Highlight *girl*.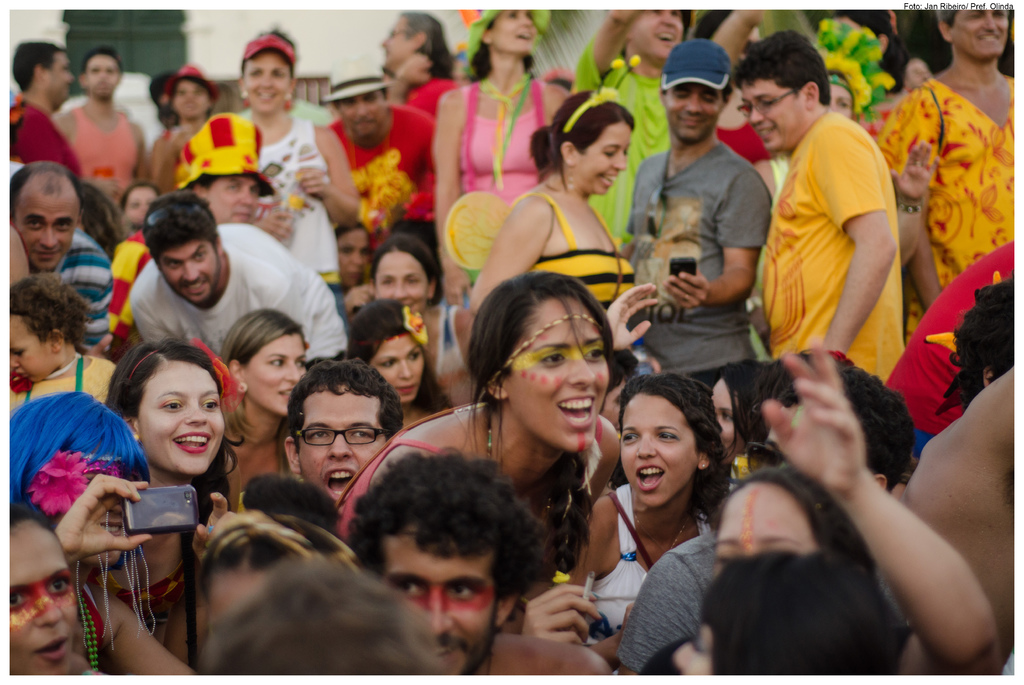
Highlighted region: [left=339, top=301, right=450, bottom=418].
